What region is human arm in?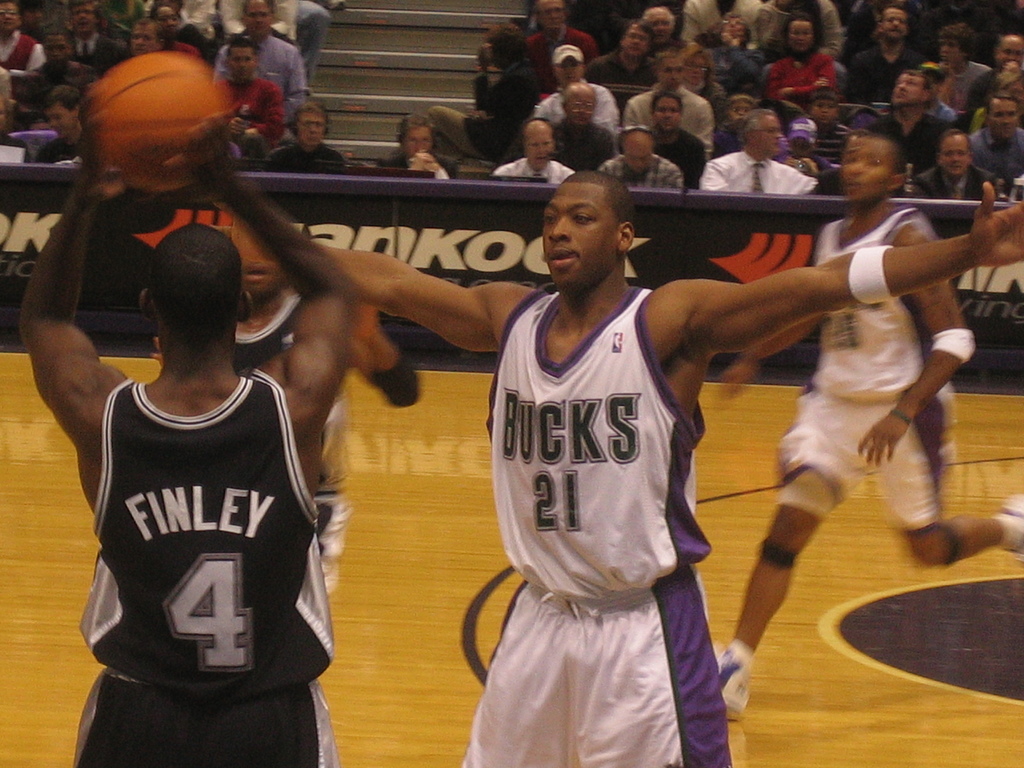
(186, 111, 366, 430).
